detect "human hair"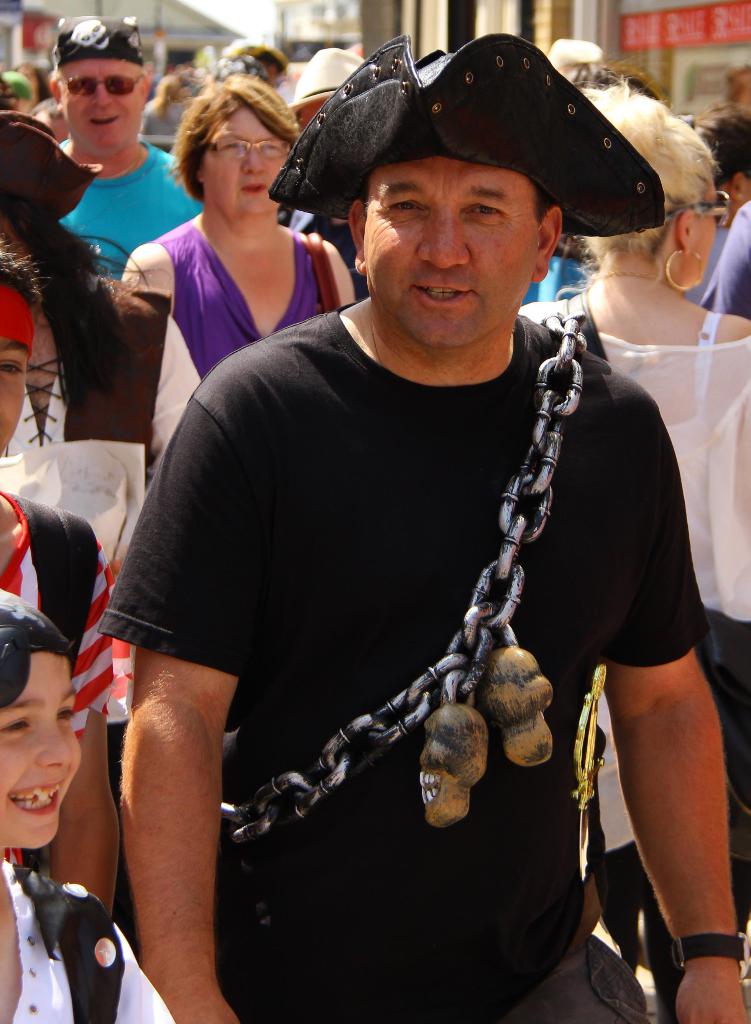
crop(174, 69, 301, 196)
